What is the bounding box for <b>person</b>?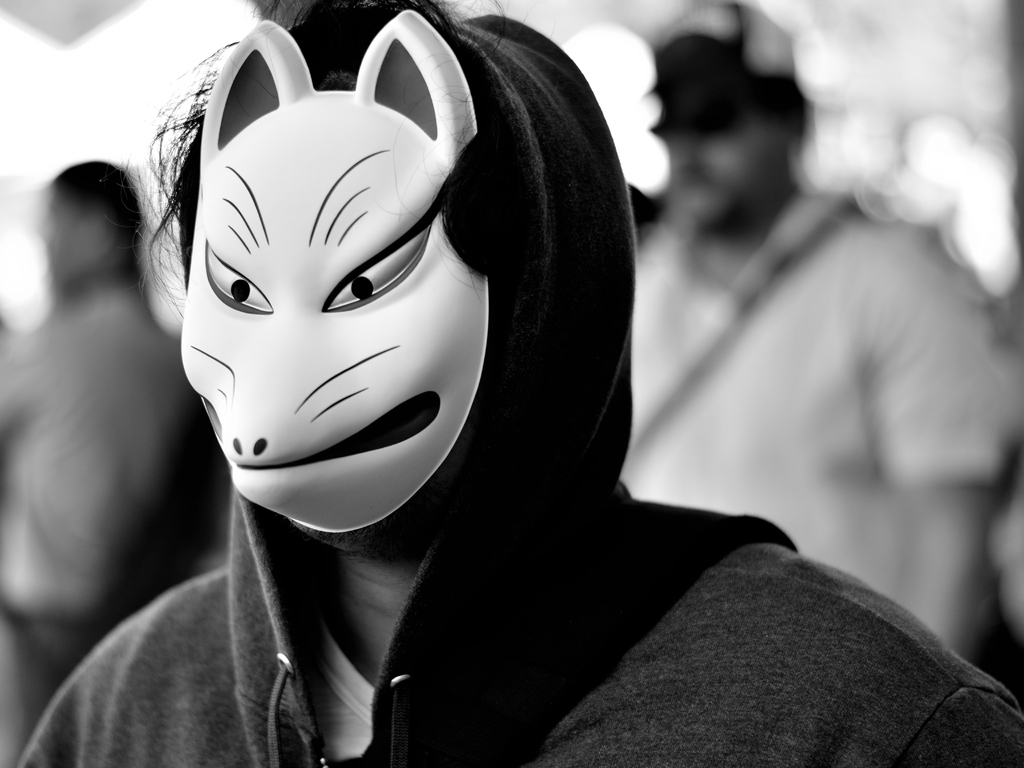
bbox=[51, 0, 899, 754].
